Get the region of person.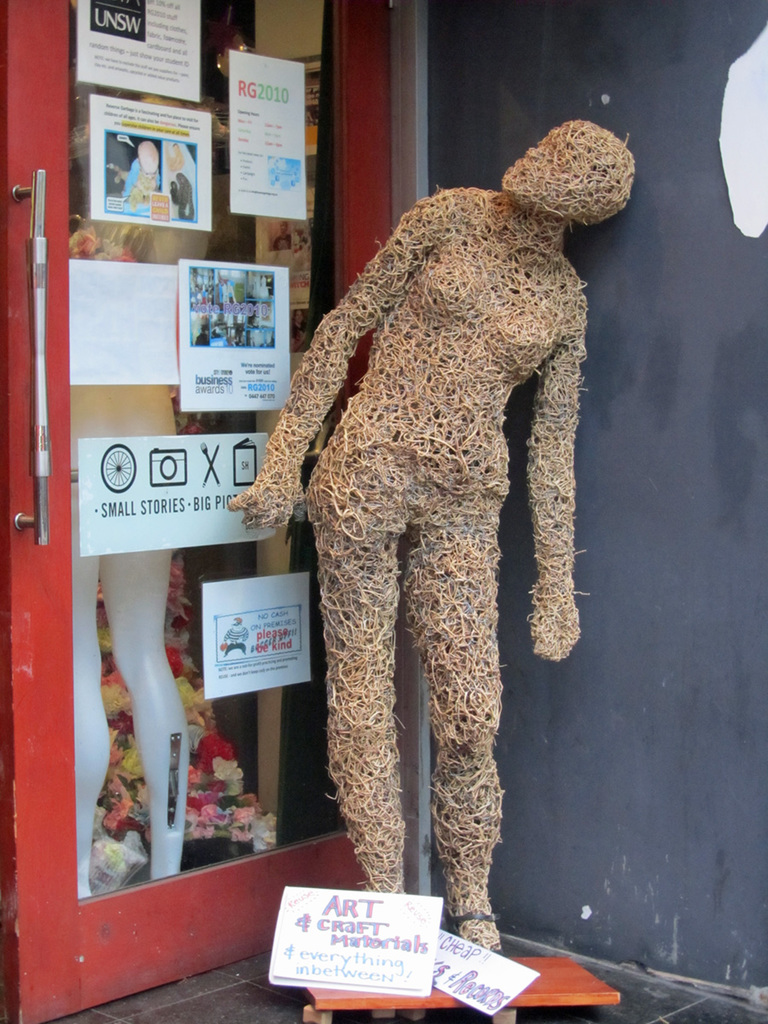
216:117:603:949.
